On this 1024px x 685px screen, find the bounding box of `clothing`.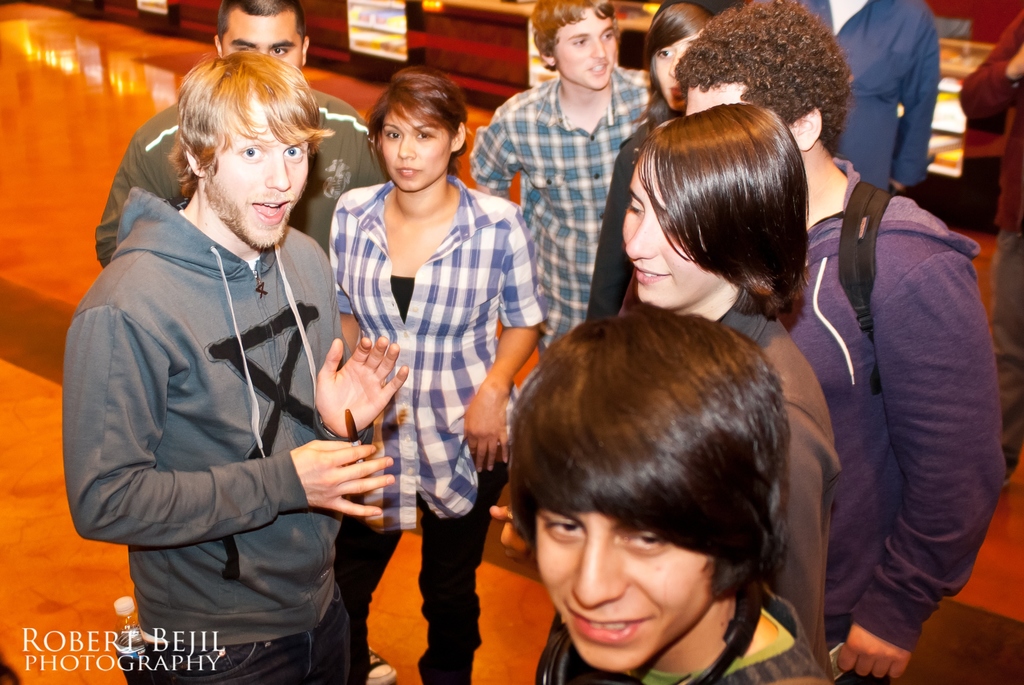
Bounding box: box=[320, 160, 548, 684].
